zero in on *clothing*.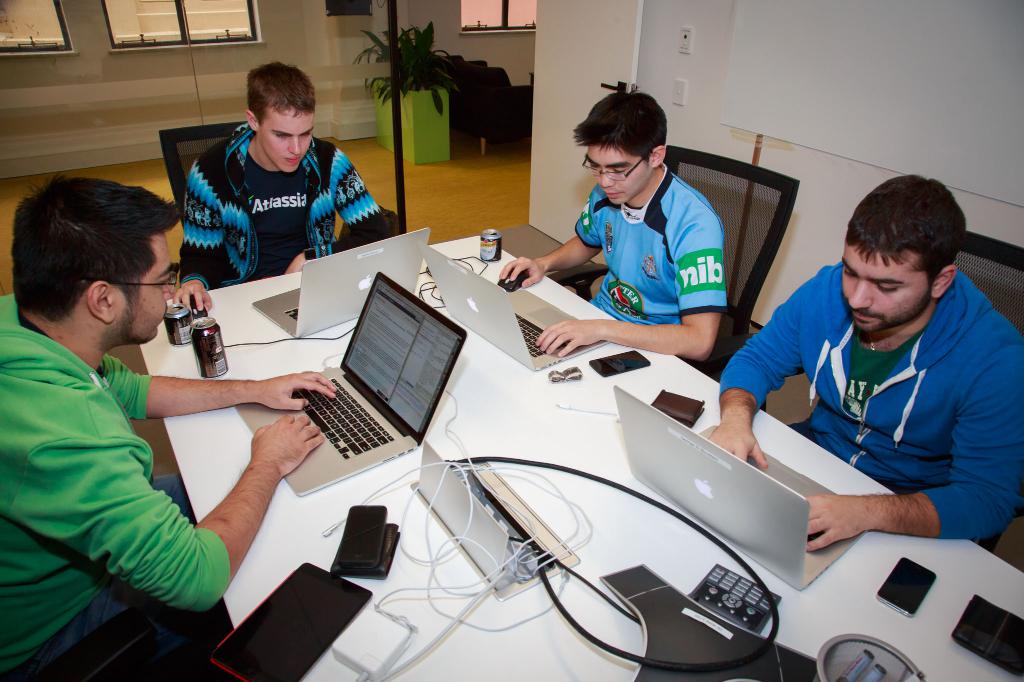
Zeroed in: locate(724, 255, 1023, 560).
